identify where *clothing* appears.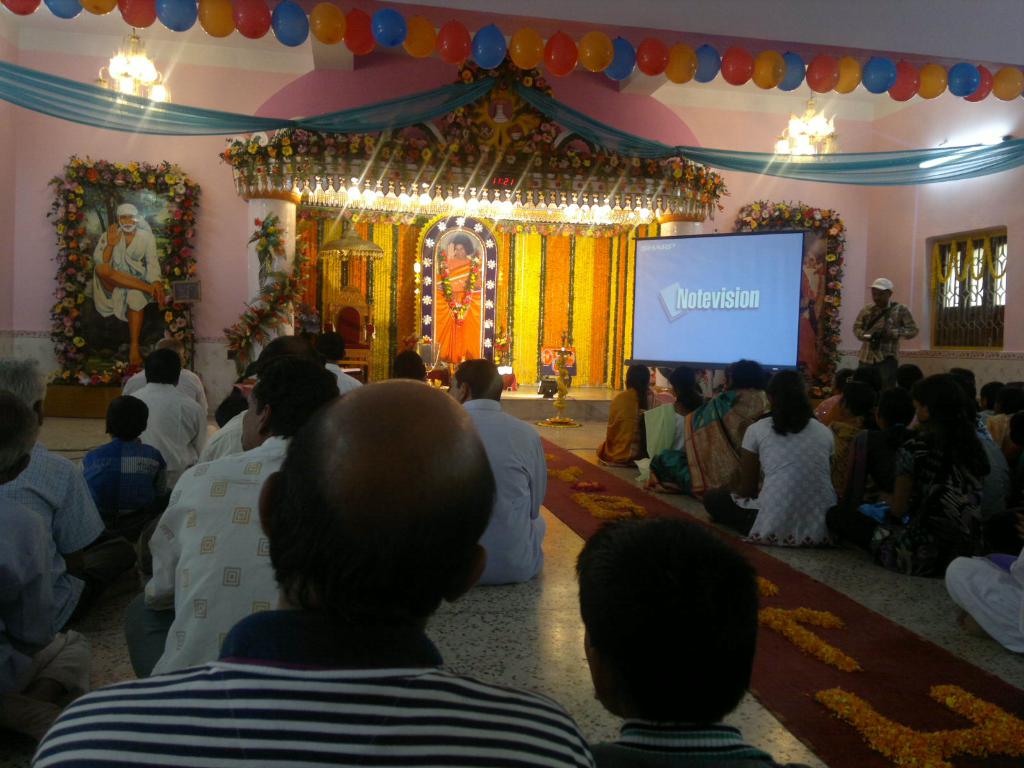
Appears at (711, 408, 840, 544).
